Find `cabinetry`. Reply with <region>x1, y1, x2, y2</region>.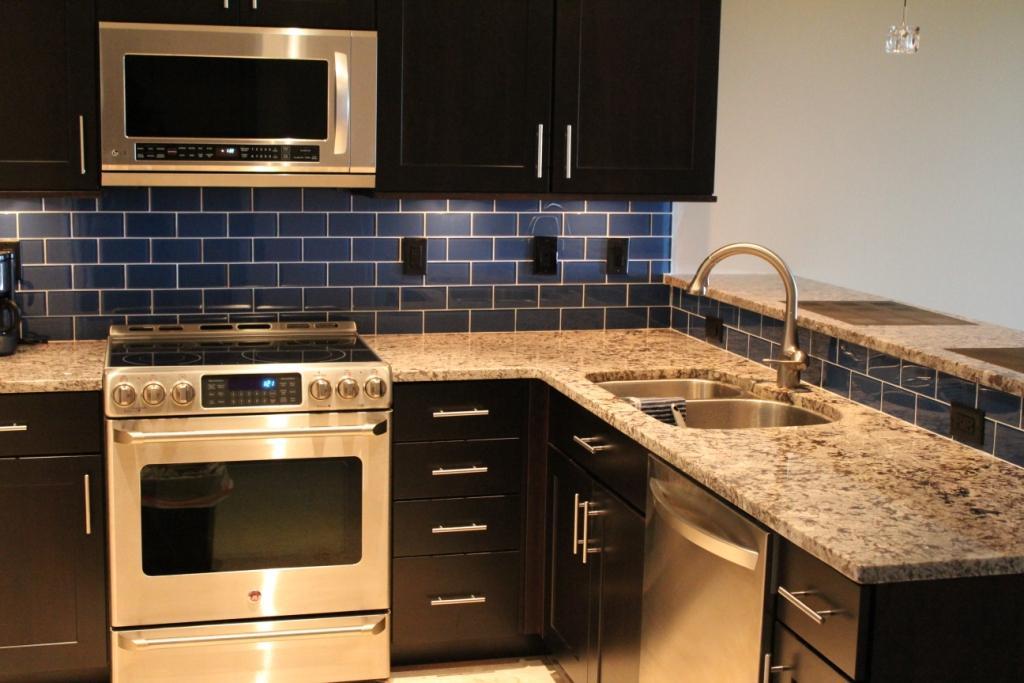
<region>393, 543, 527, 648</region>.
